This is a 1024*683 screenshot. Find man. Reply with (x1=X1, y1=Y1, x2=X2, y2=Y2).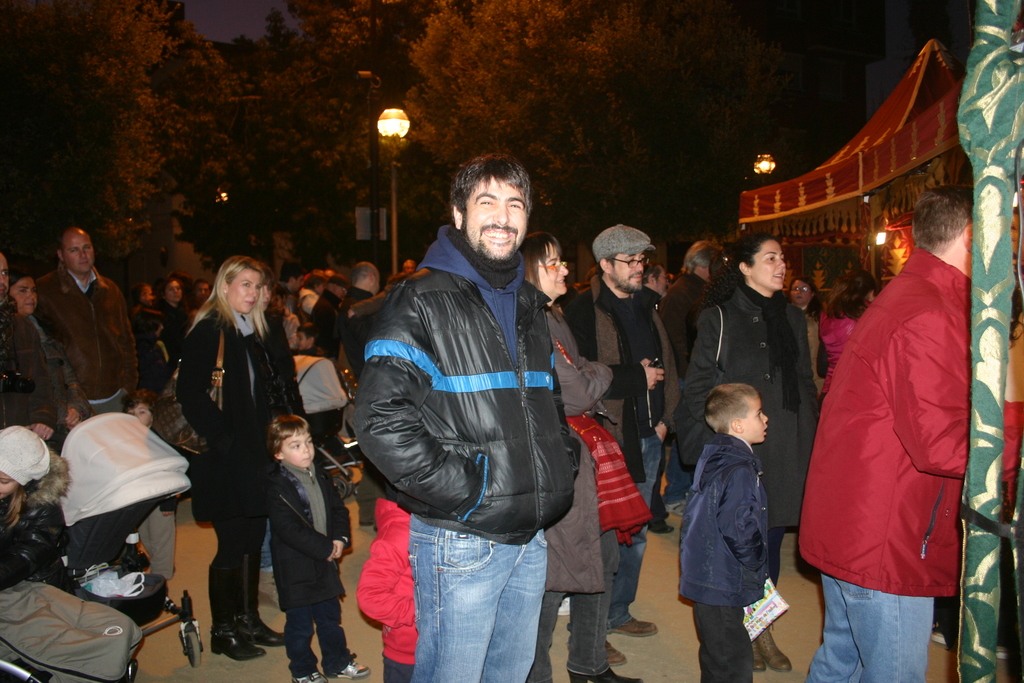
(x1=657, y1=242, x2=724, y2=366).
